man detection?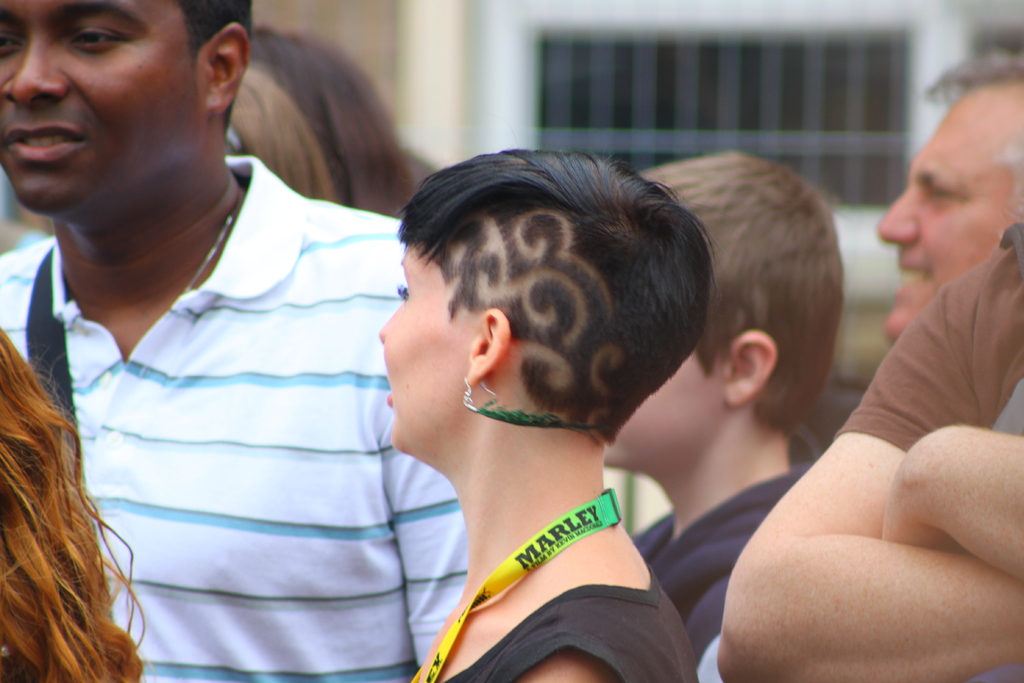
877:50:1023:343
